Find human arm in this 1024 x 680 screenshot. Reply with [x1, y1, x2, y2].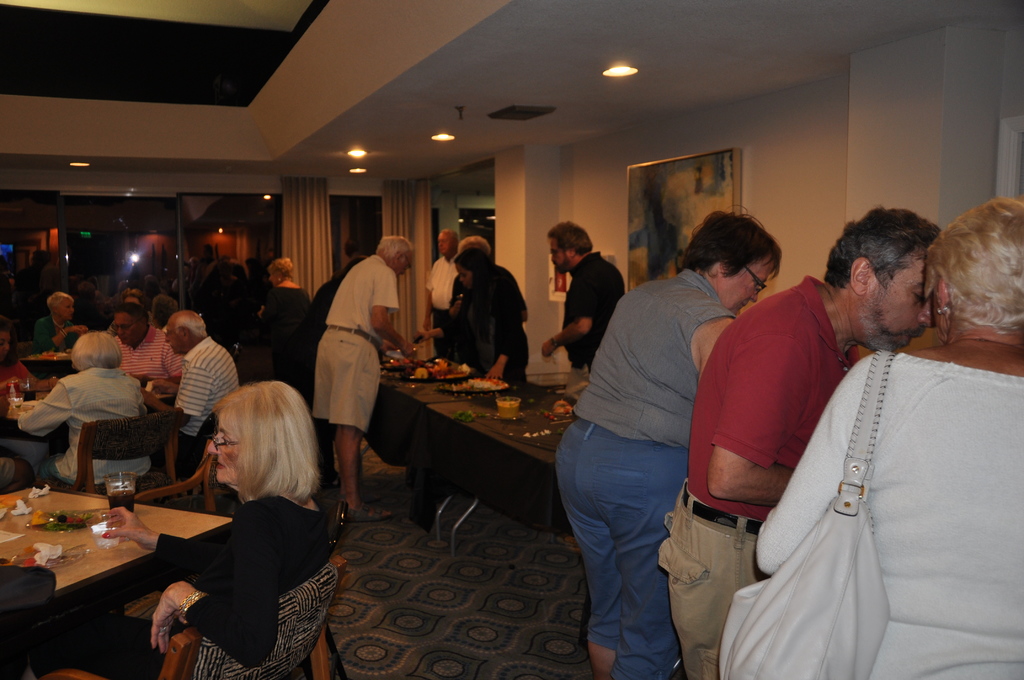
[378, 319, 403, 356].
